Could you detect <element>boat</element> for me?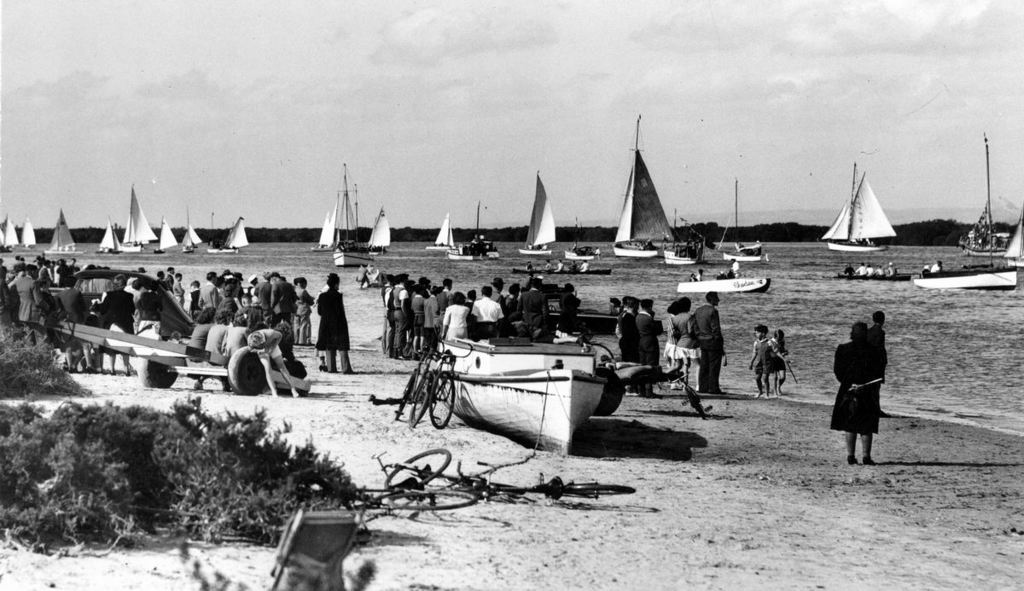
Detection result: [672, 275, 772, 298].
